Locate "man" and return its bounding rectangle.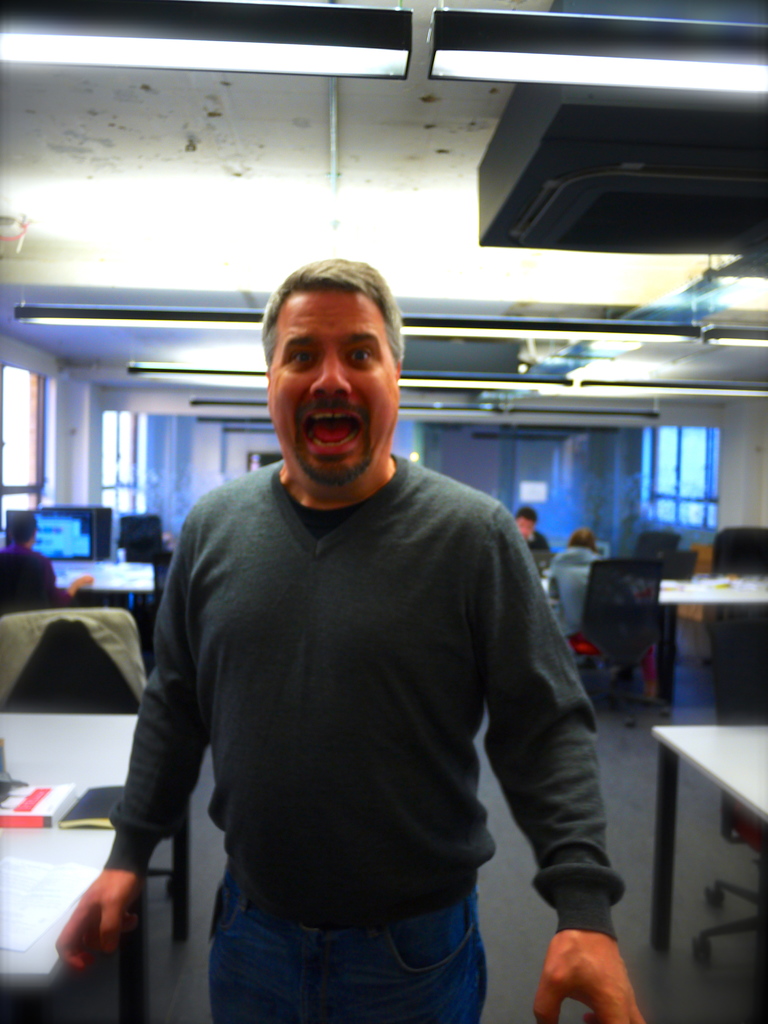
{"left": 0, "top": 514, "right": 101, "bottom": 621}.
